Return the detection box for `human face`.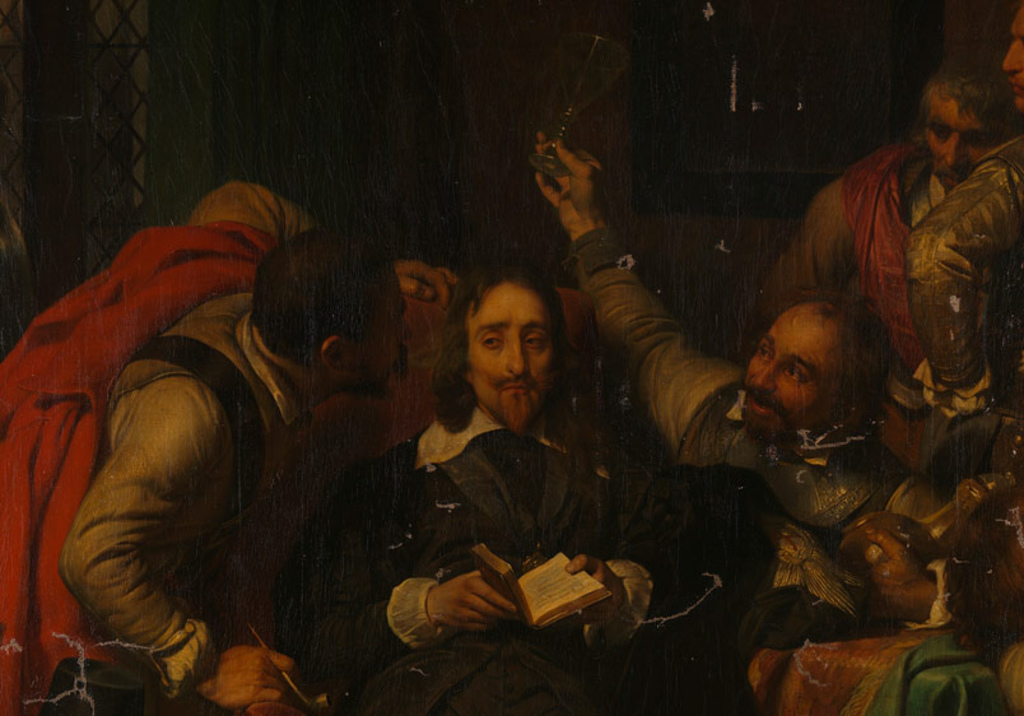
l=357, t=276, r=406, b=399.
